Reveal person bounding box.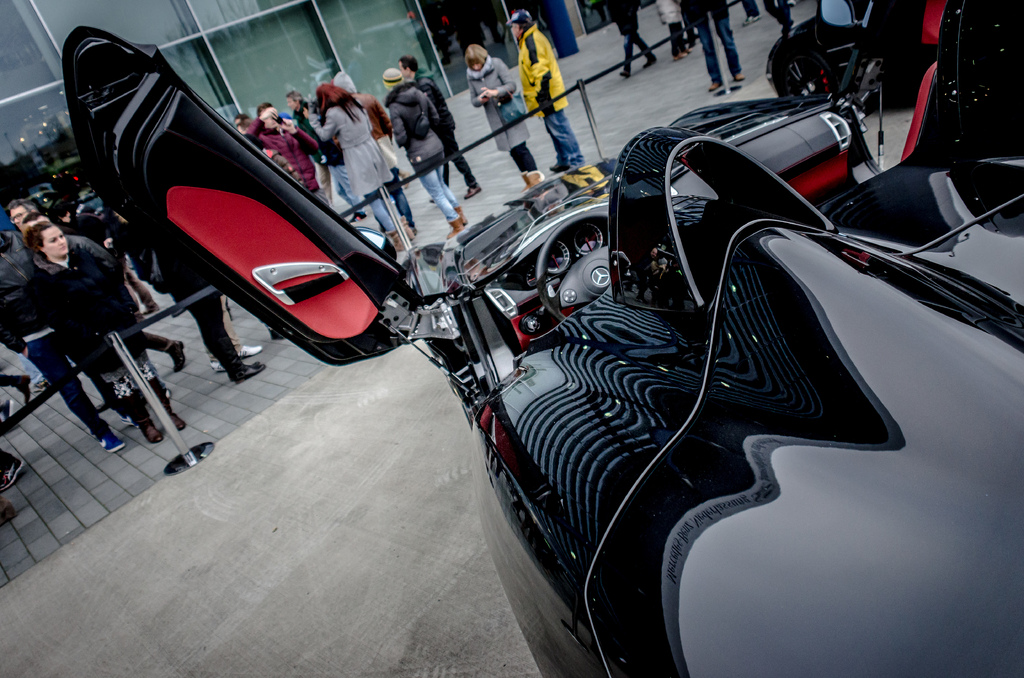
Revealed: (left=504, top=7, right=591, bottom=179).
